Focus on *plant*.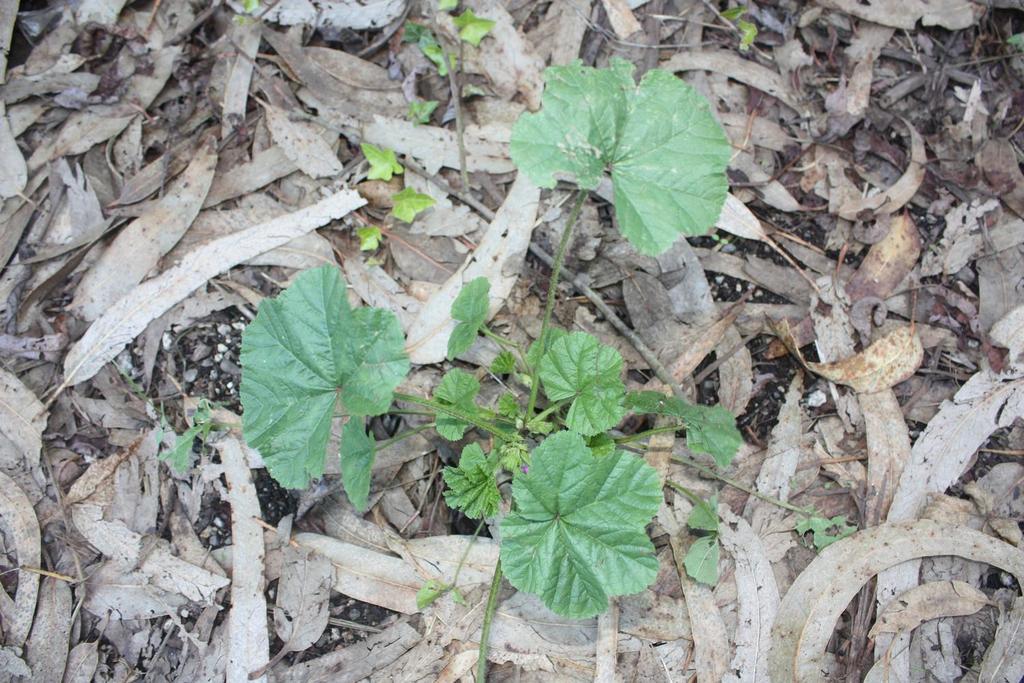
Focused at (239,53,742,619).
